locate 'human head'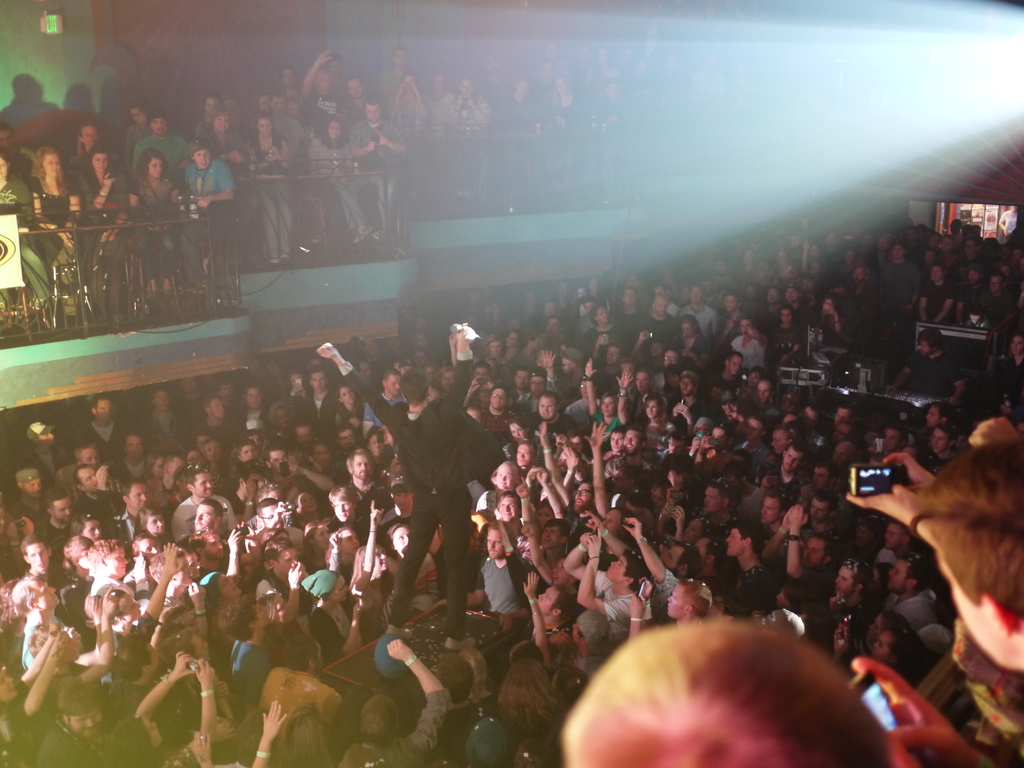
region(764, 285, 779, 305)
